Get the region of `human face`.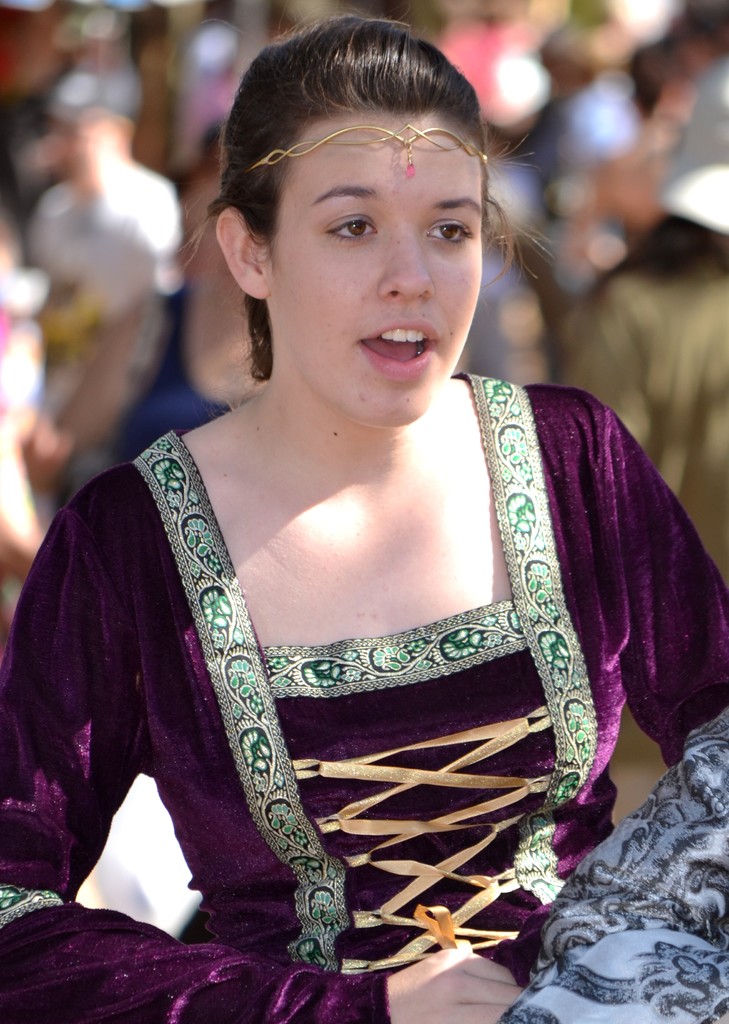
pyautogui.locateOnScreen(259, 106, 486, 422).
